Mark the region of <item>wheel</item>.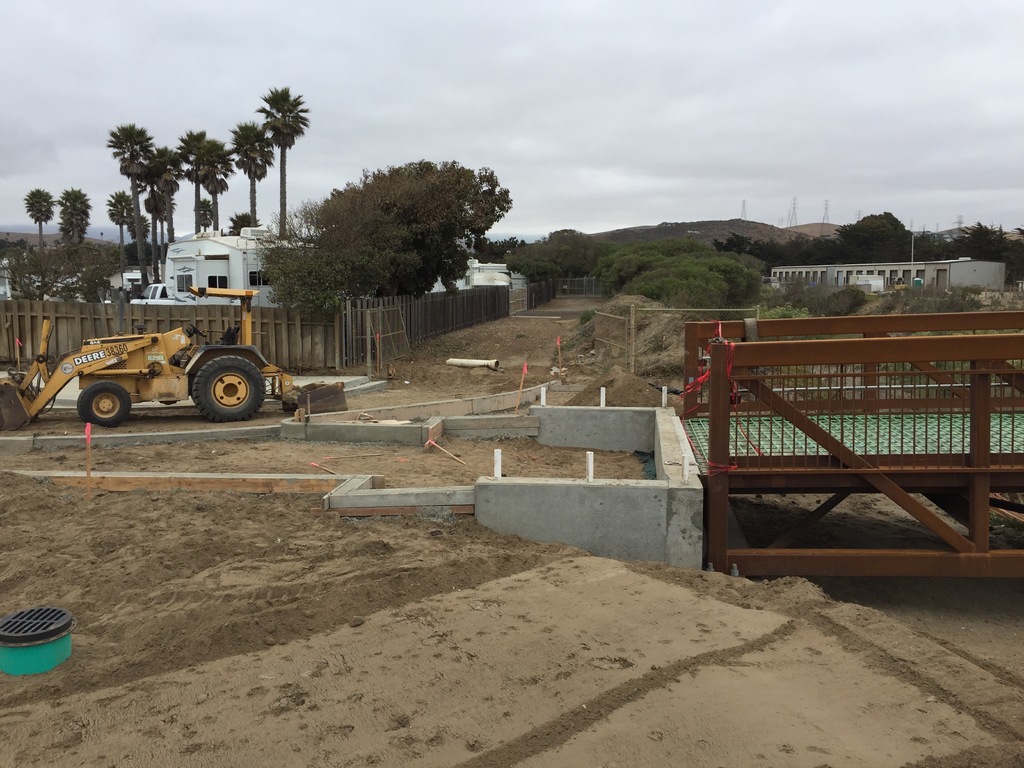
Region: Rect(77, 383, 132, 425).
